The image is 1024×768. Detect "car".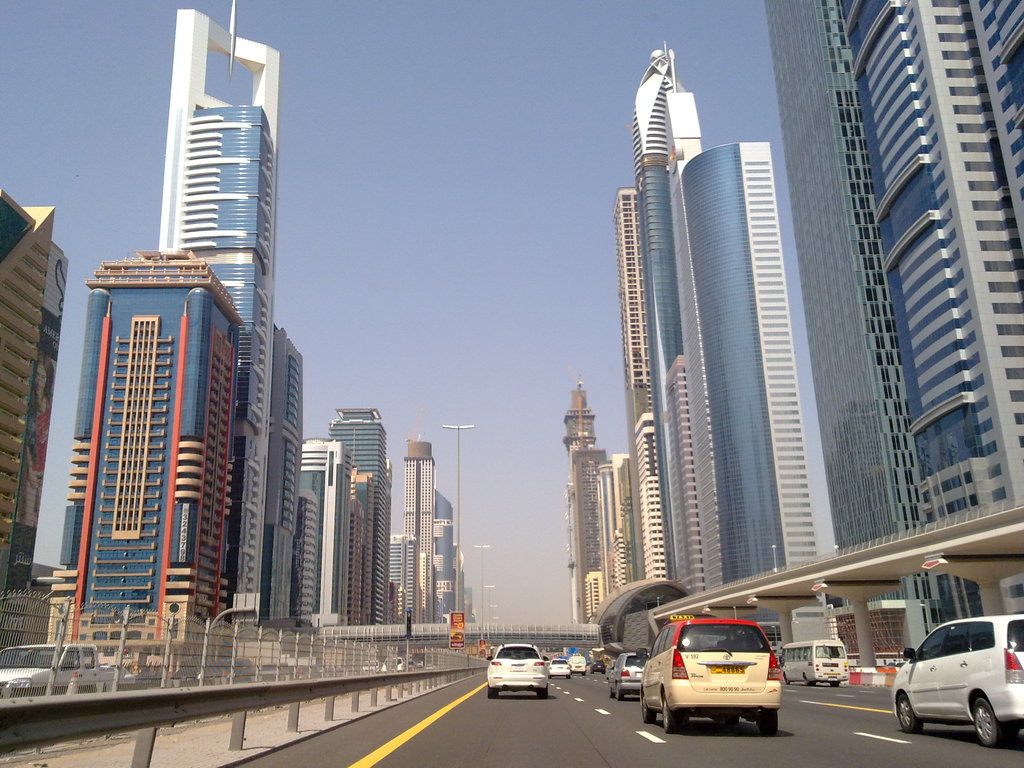
Detection: locate(892, 614, 1023, 749).
